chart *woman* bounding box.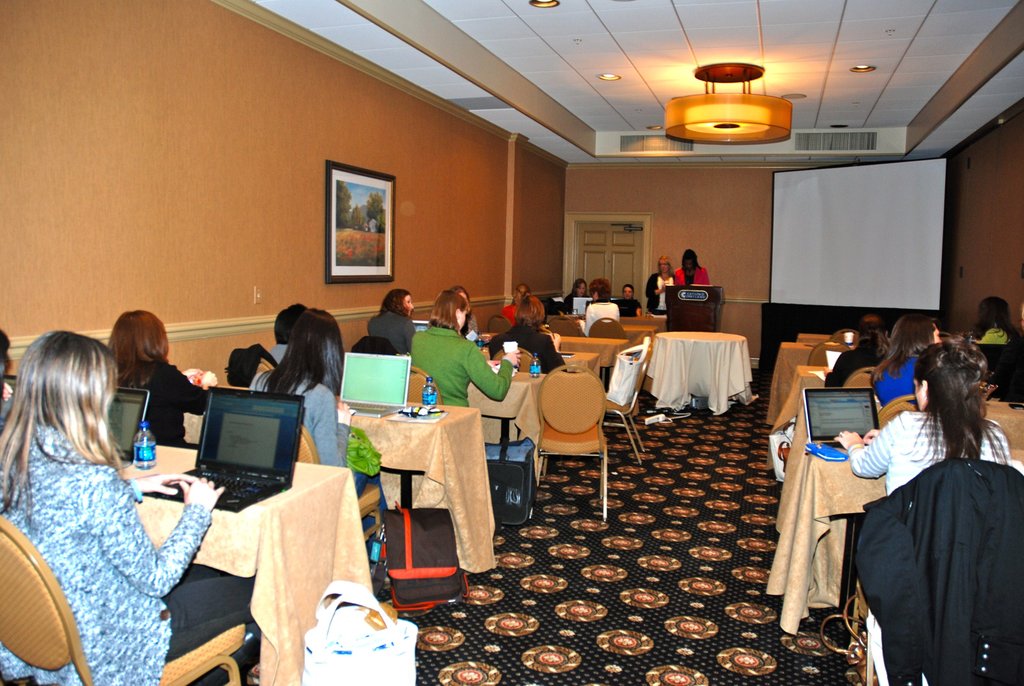
Charted: box=[398, 284, 534, 441].
